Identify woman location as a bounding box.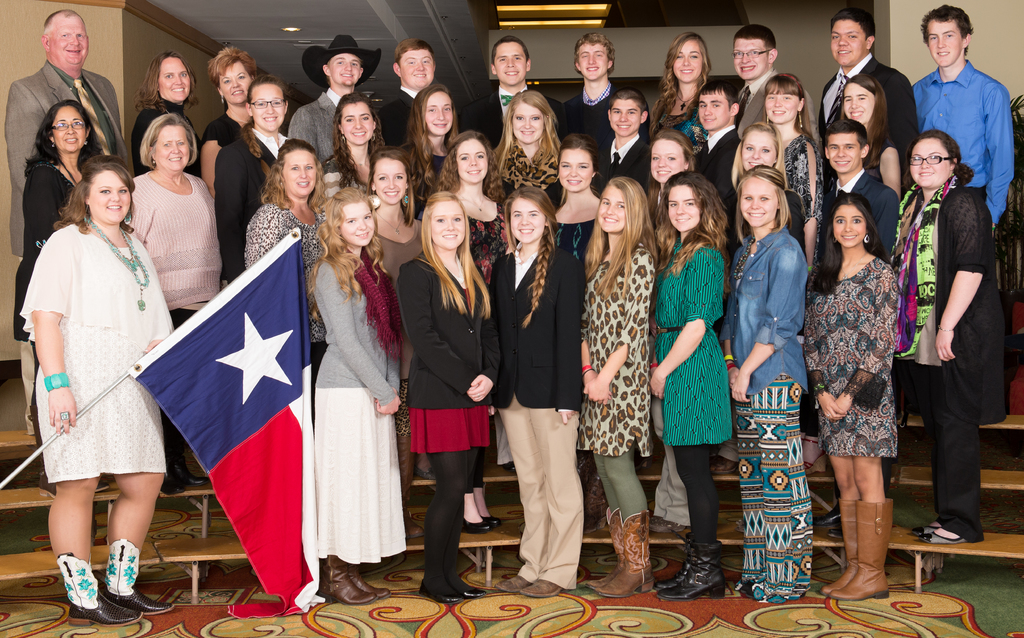
bbox=[15, 101, 111, 501].
